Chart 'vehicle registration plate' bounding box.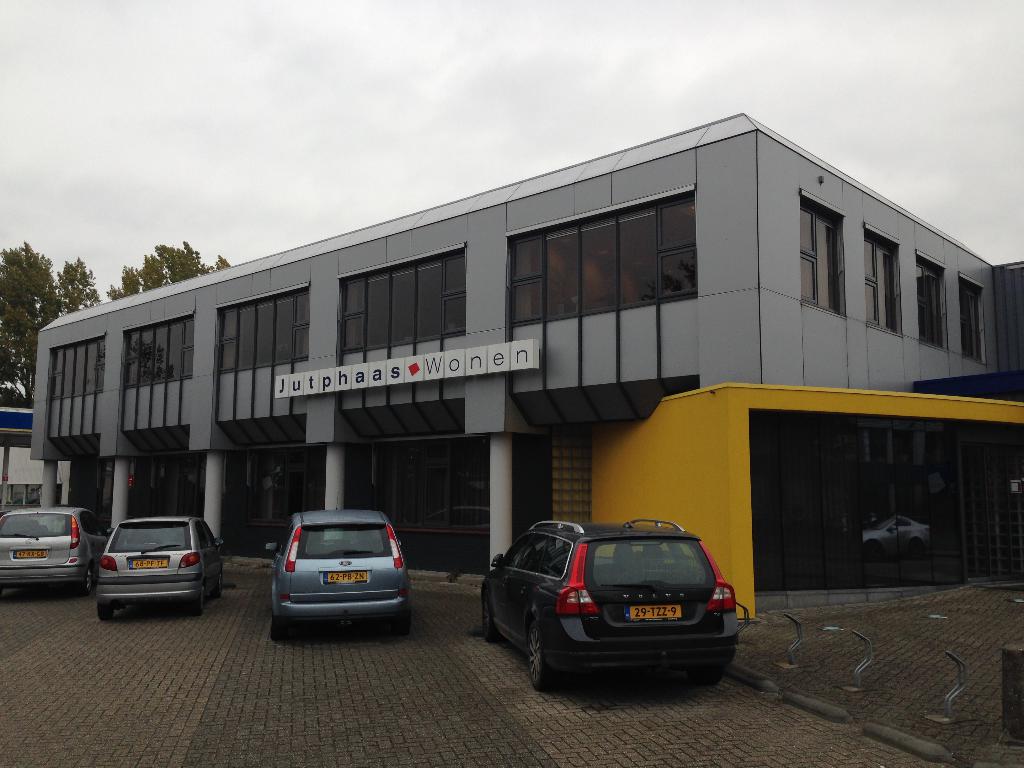
Charted: x1=128, y1=556, x2=169, y2=569.
